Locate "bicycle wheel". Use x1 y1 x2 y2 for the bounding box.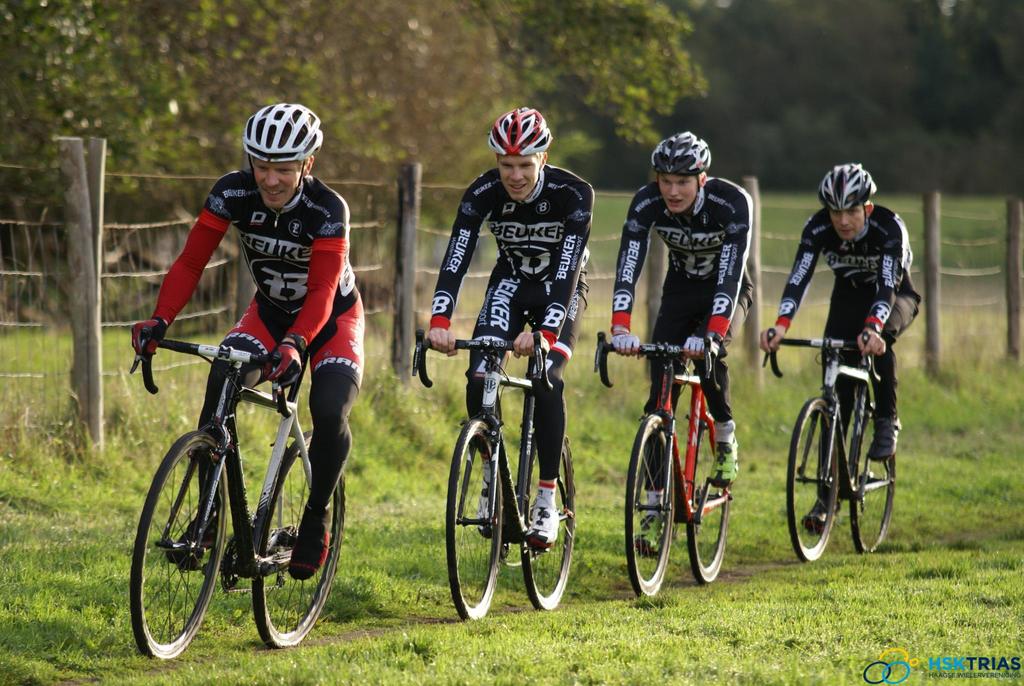
519 435 580 614.
